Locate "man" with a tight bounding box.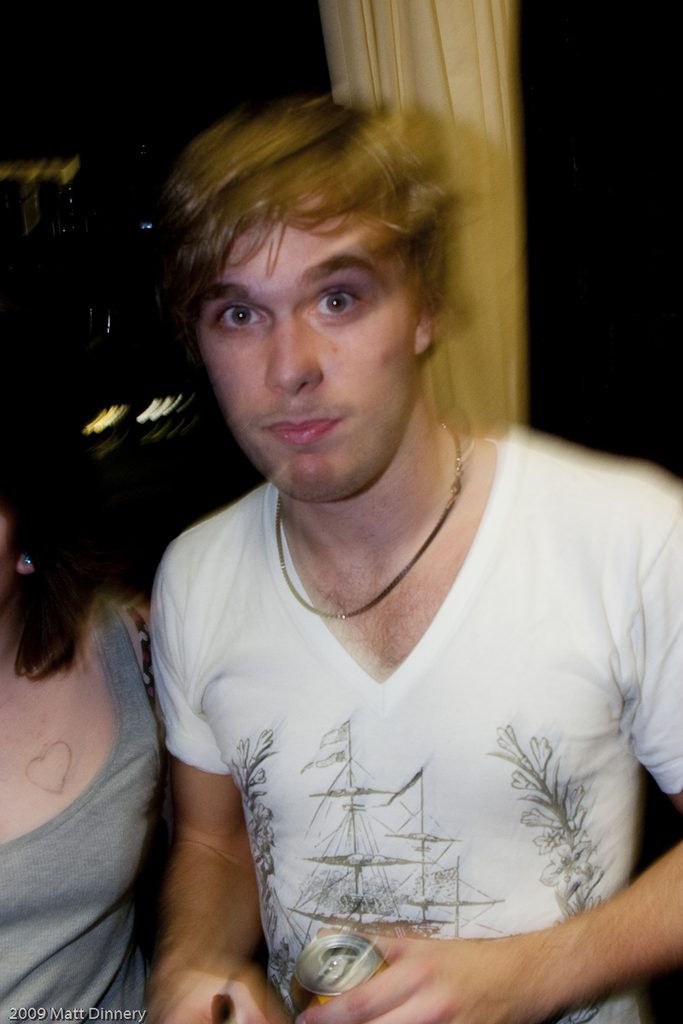
61,73,651,989.
